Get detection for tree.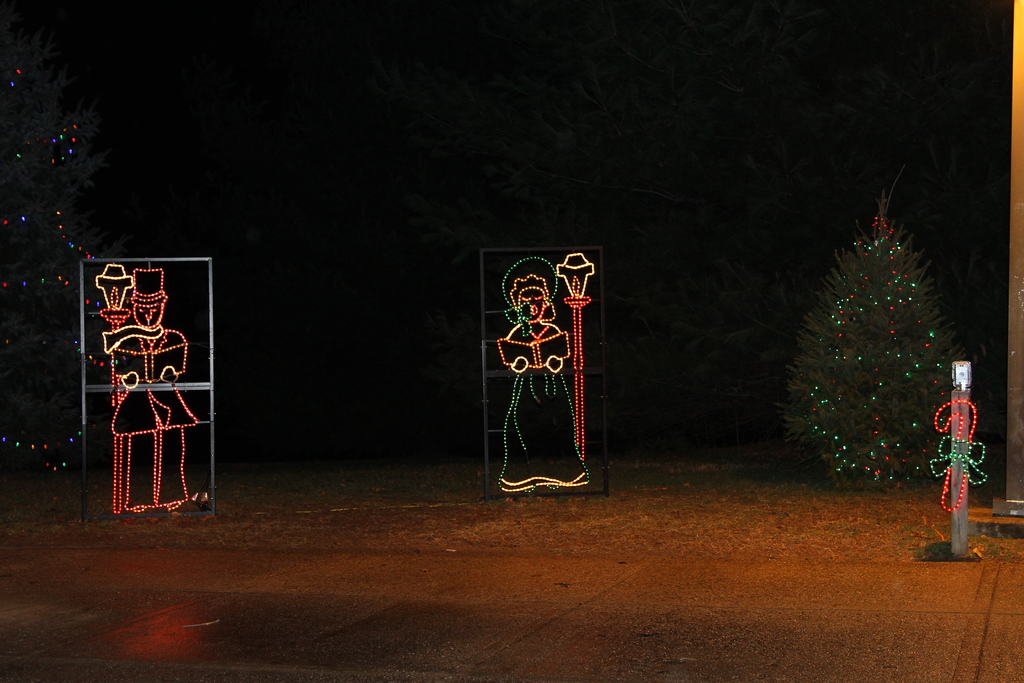
Detection: Rect(4, 1, 141, 500).
